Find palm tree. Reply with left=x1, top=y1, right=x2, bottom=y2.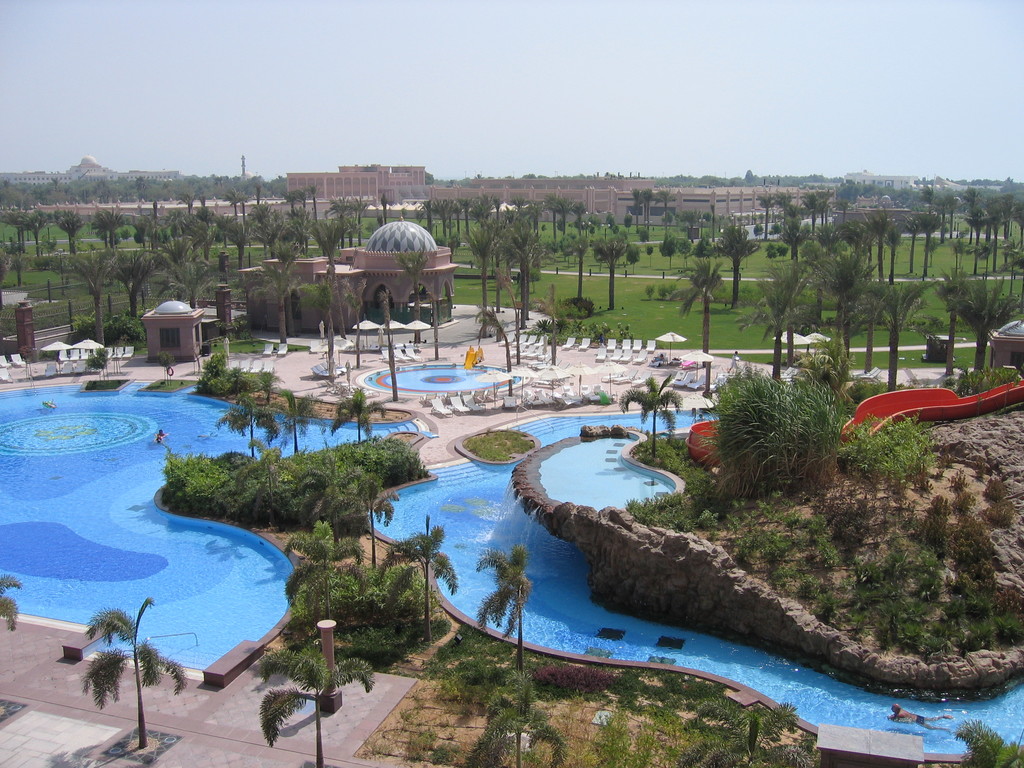
left=775, top=200, right=808, bottom=253.
